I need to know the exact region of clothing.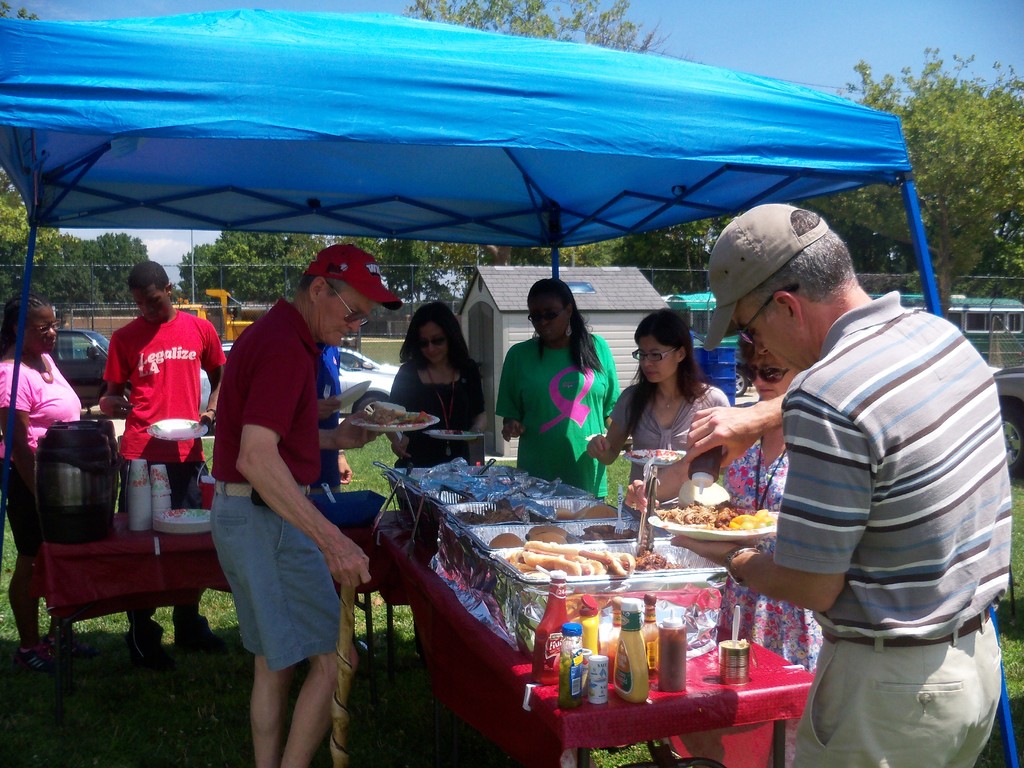
Region: [x1=392, y1=354, x2=481, y2=504].
